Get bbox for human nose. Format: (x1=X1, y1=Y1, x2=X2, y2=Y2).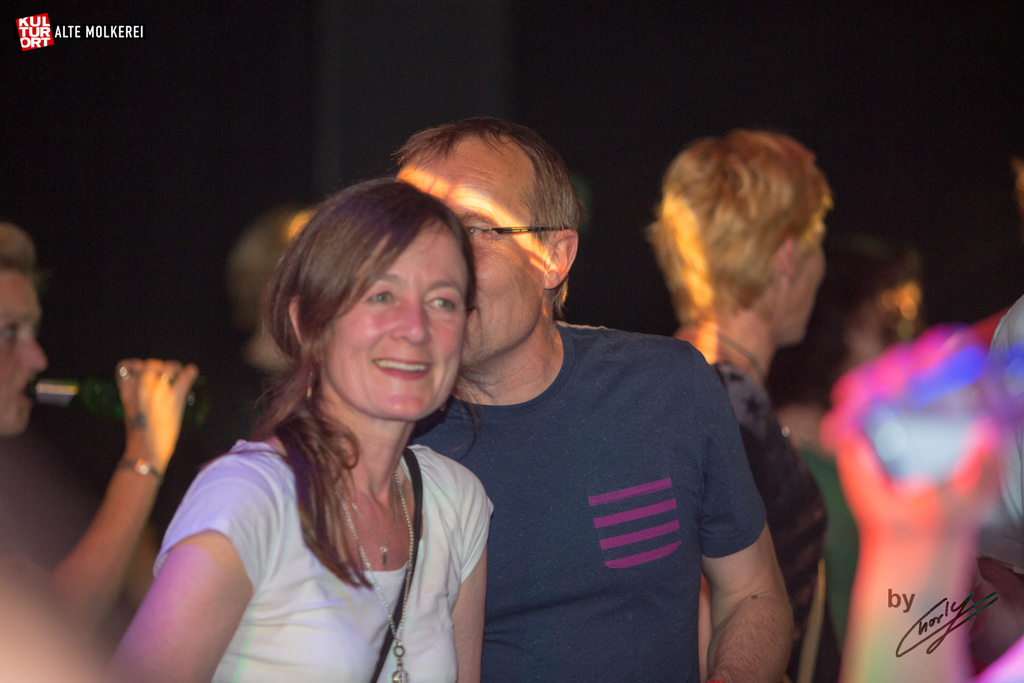
(x1=19, y1=337, x2=53, y2=369).
